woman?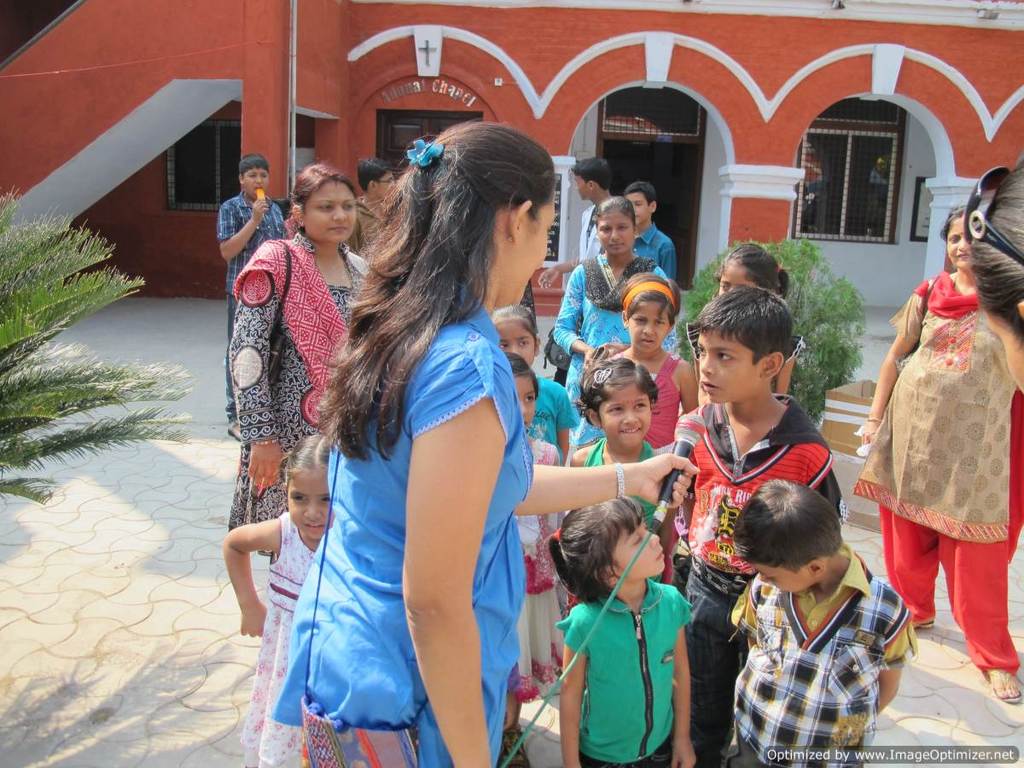
(left=858, top=201, right=1023, bottom=701)
